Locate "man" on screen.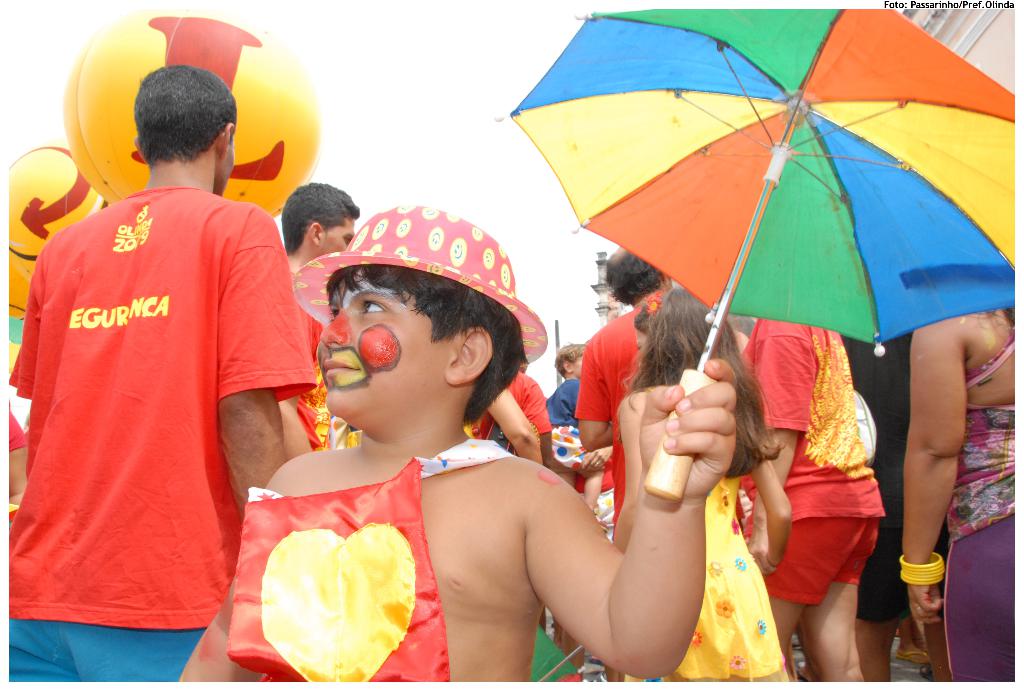
On screen at detection(669, 323, 920, 690).
